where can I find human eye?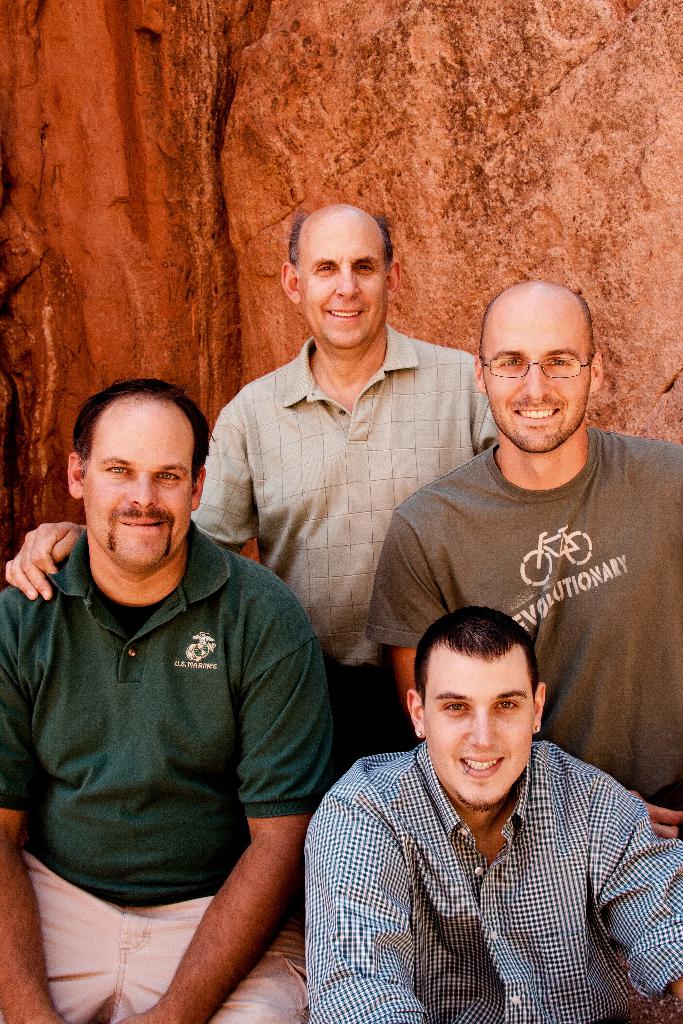
You can find it at BBox(311, 261, 331, 277).
